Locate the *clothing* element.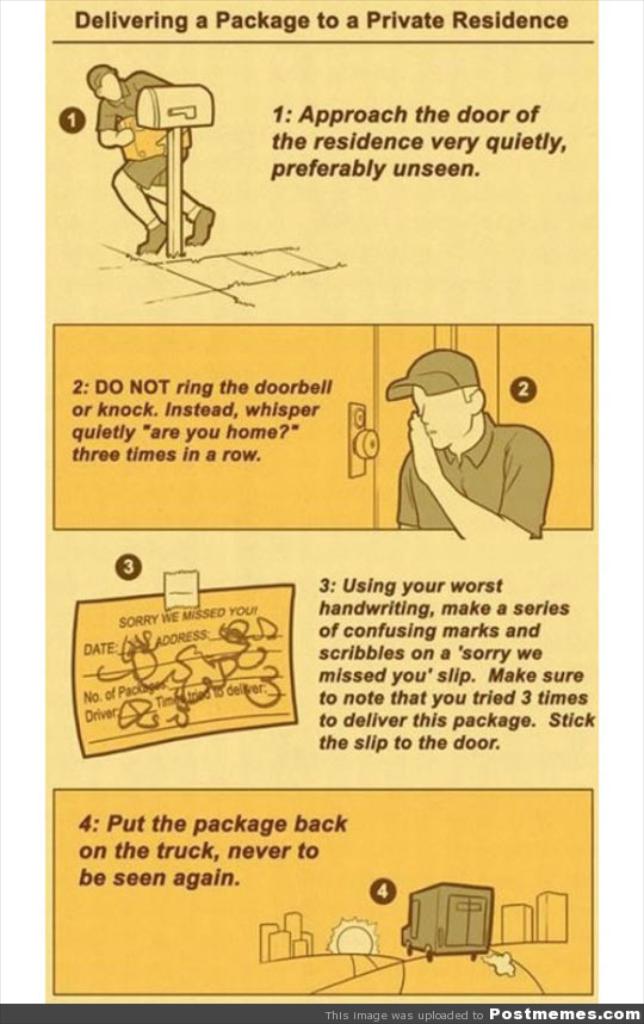
Element bbox: Rect(402, 417, 558, 541).
